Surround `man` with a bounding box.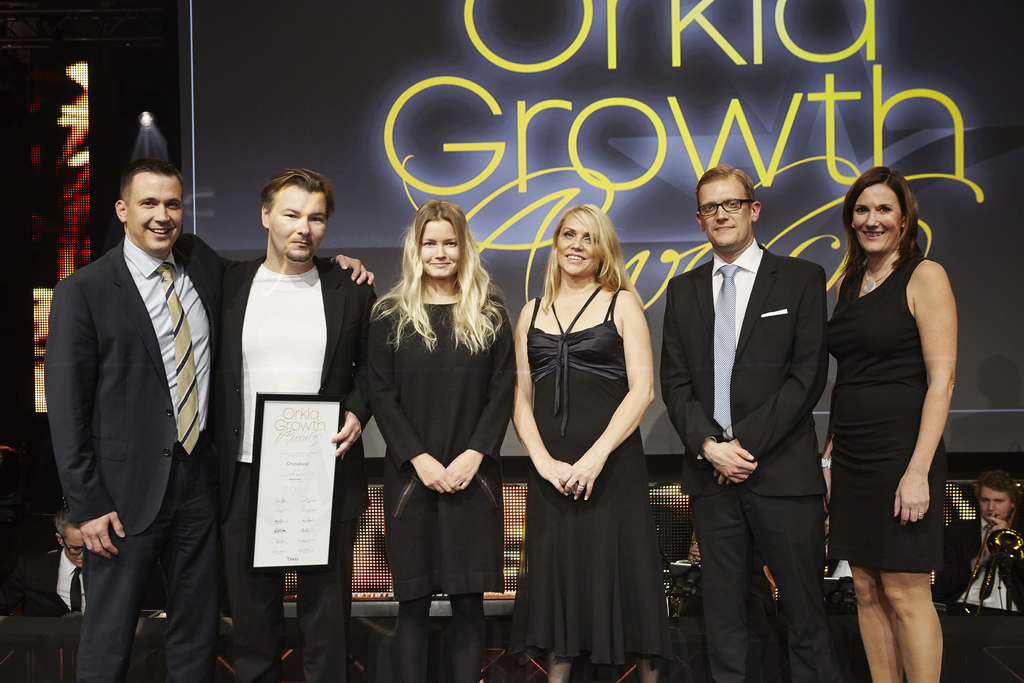
pyautogui.locateOnScreen(659, 146, 859, 673).
